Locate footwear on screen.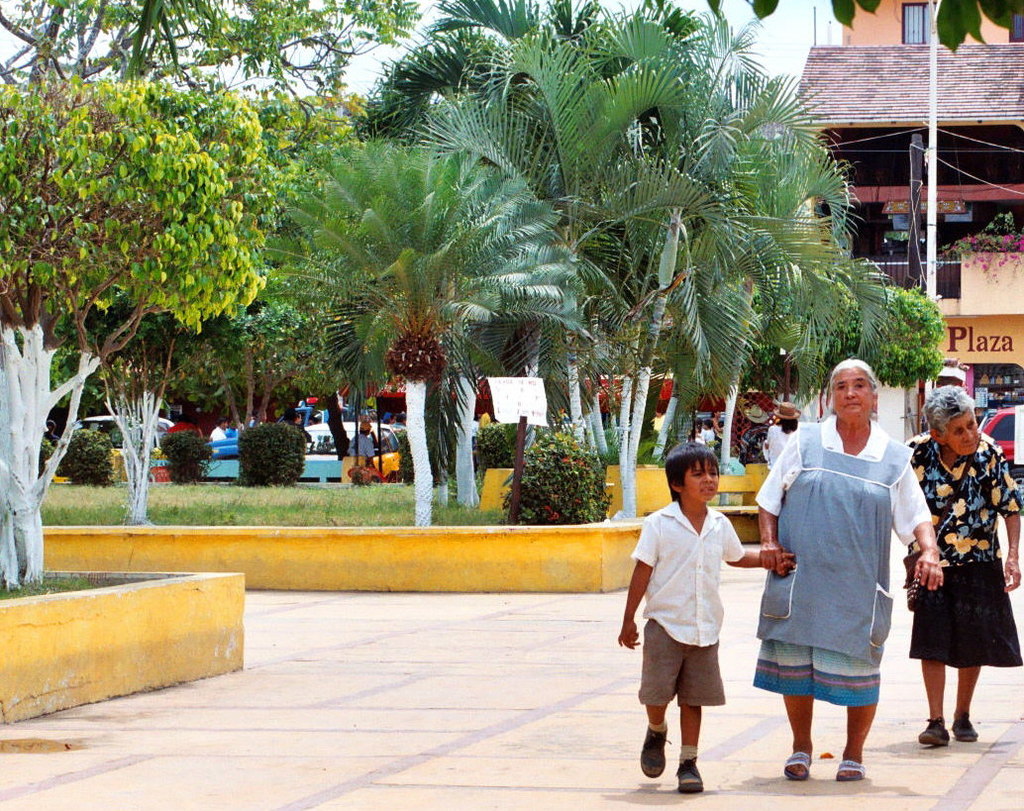
On screen at {"x1": 948, "y1": 713, "x2": 978, "y2": 741}.
